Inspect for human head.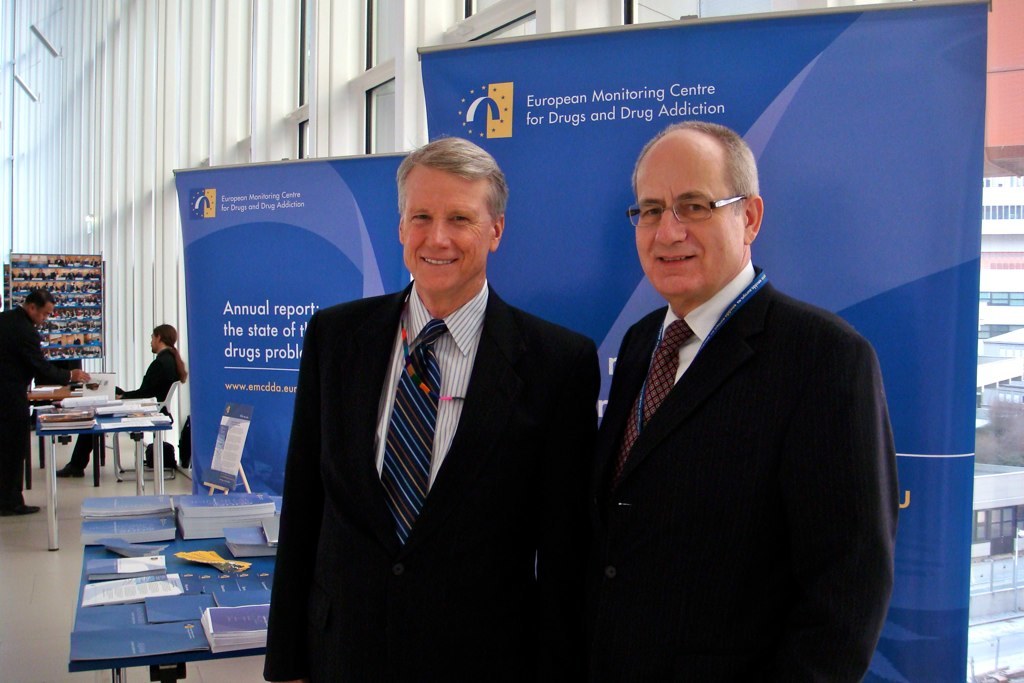
Inspection: box(147, 317, 180, 353).
